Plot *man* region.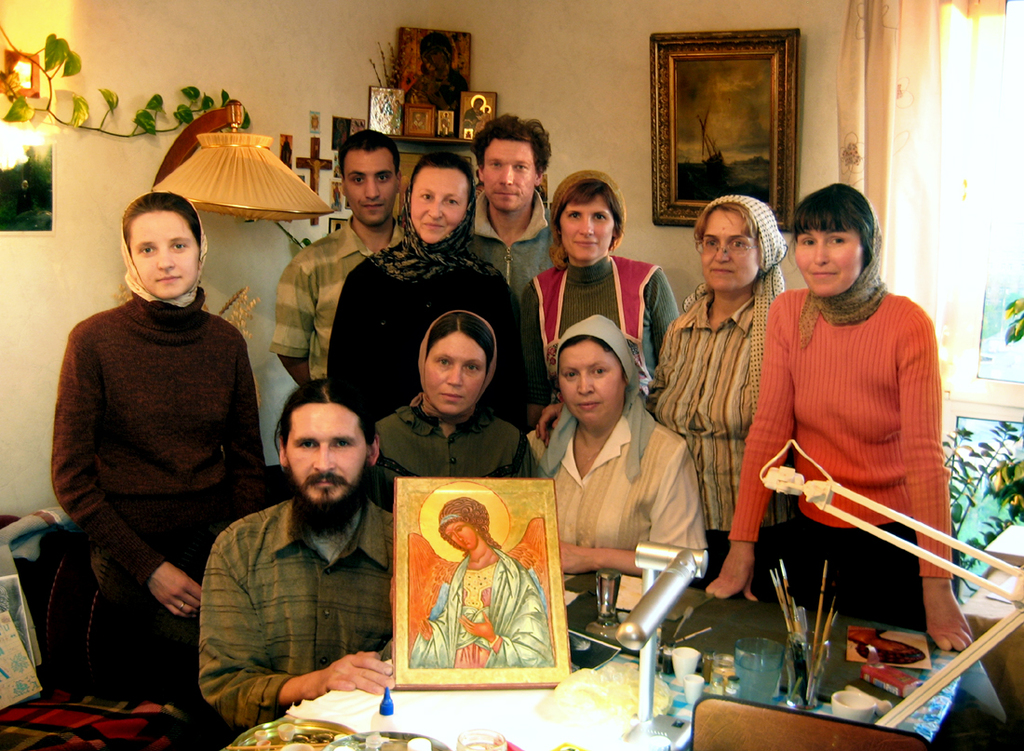
Plotted at <region>200, 369, 396, 740</region>.
